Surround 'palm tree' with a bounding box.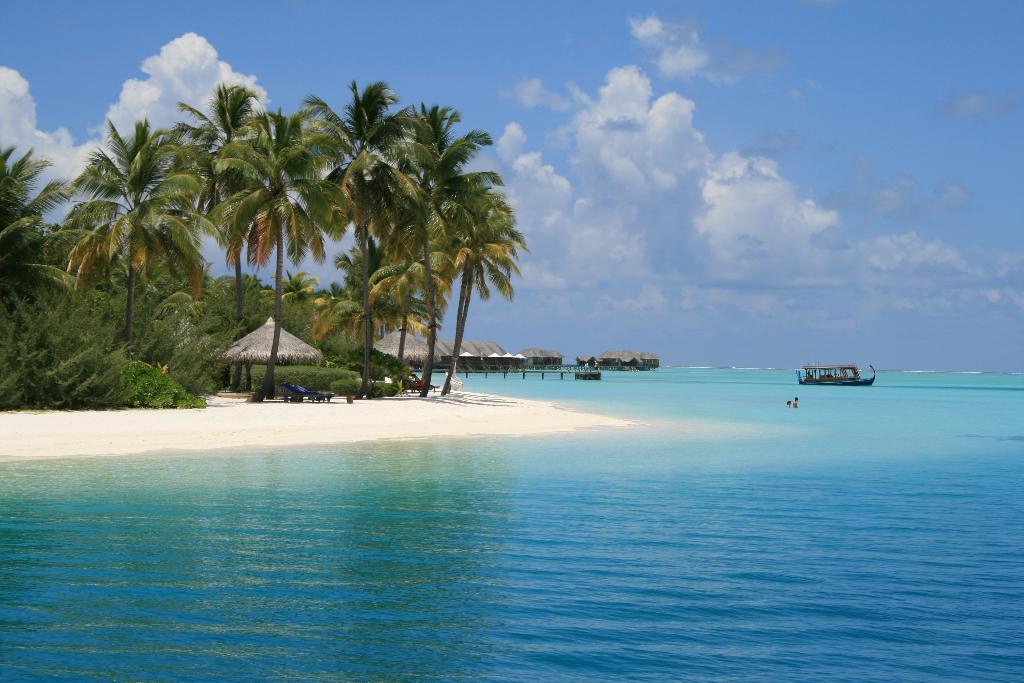
select_region(347, 234, 442, 359).
